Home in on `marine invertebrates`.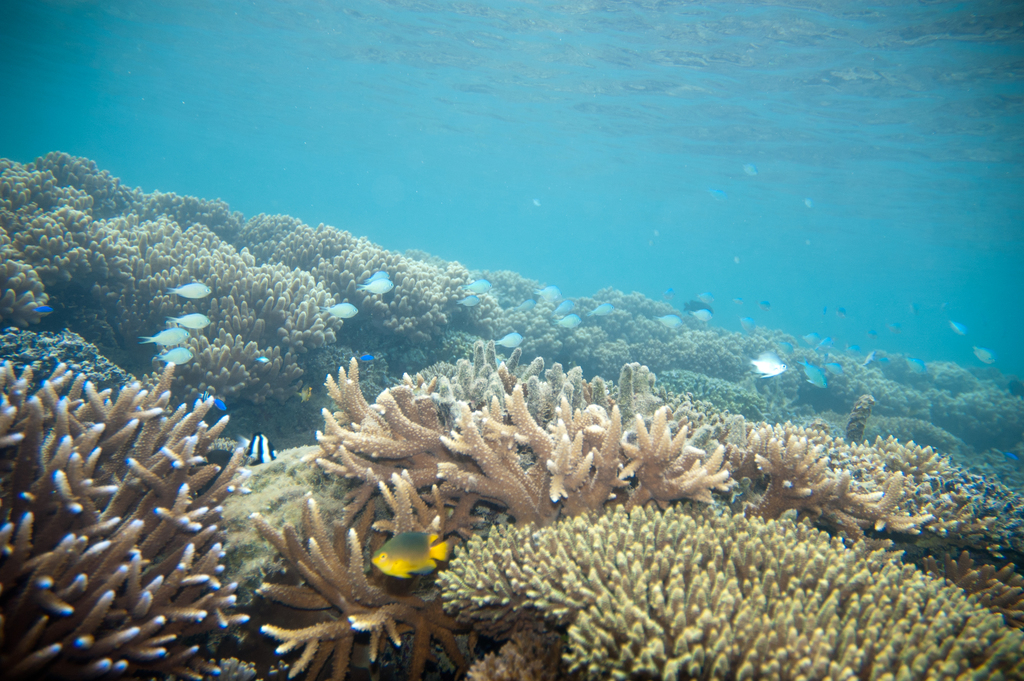
Homed in at (180,236,354,399).
